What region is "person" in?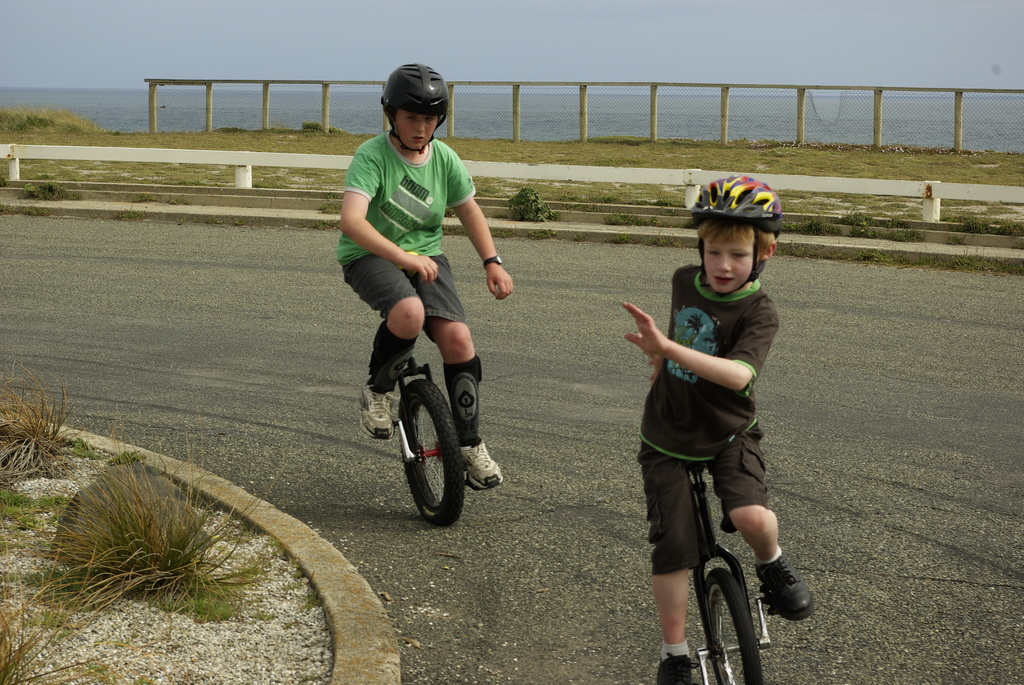
x1=333 y1=58 x2=524 y2=501.
